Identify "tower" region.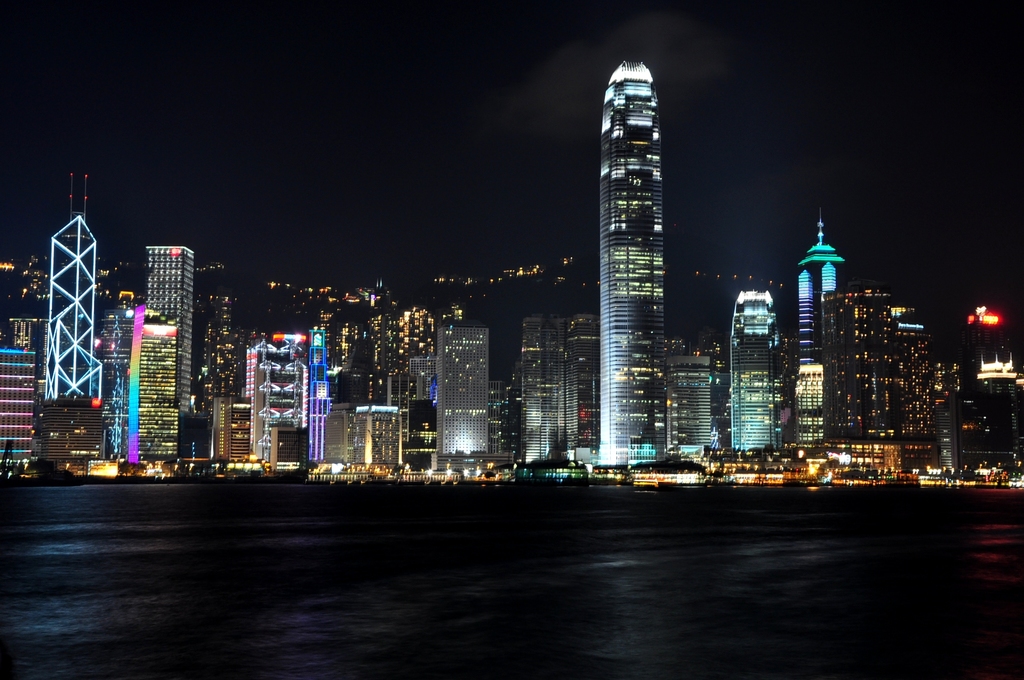
Region: (668, 350, 711, 458).
